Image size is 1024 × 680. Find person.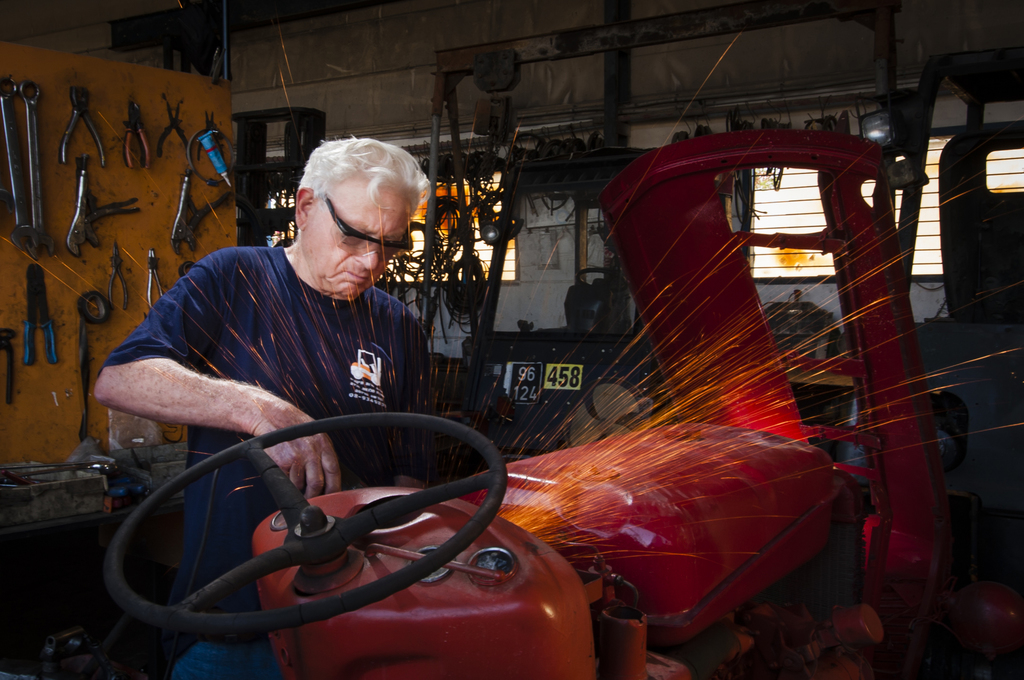
x1=134, y1=153, x2=464, y2=504.
